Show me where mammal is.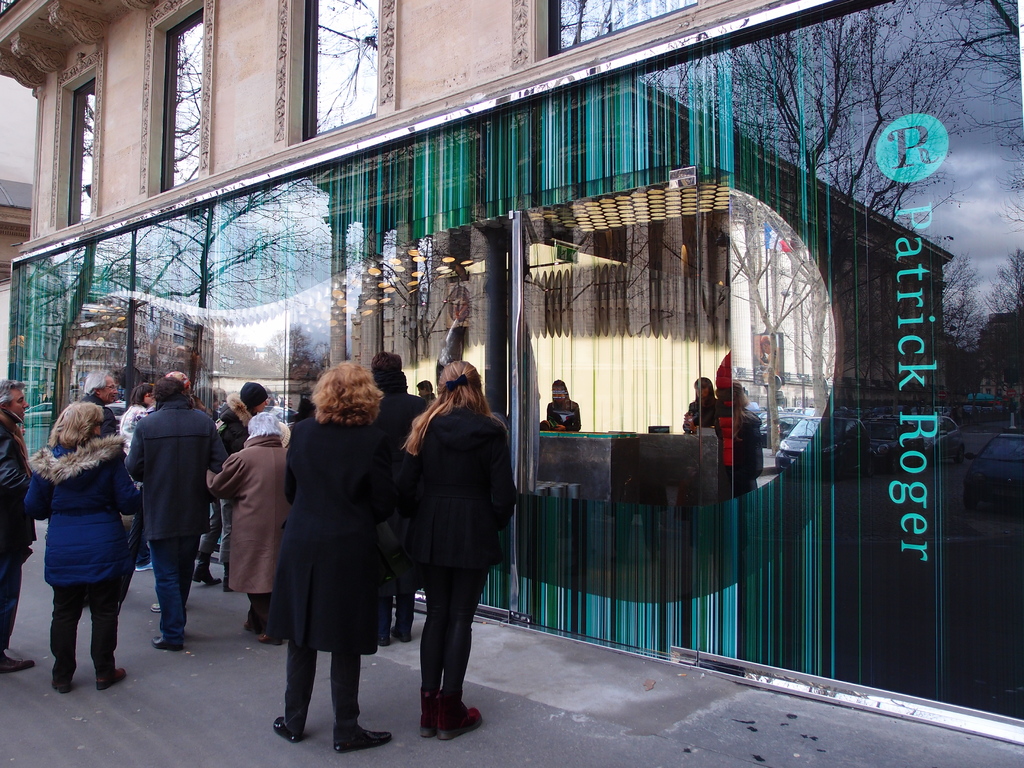
mammal is at [209,413,286,639].
